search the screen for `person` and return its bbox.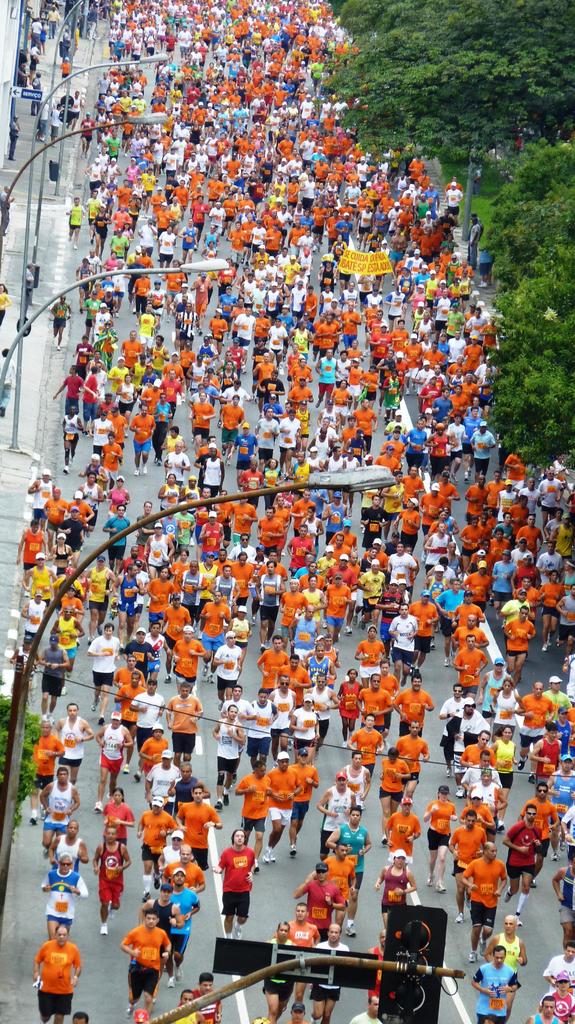
Found: bbox=(128, 404, 155, 474).
